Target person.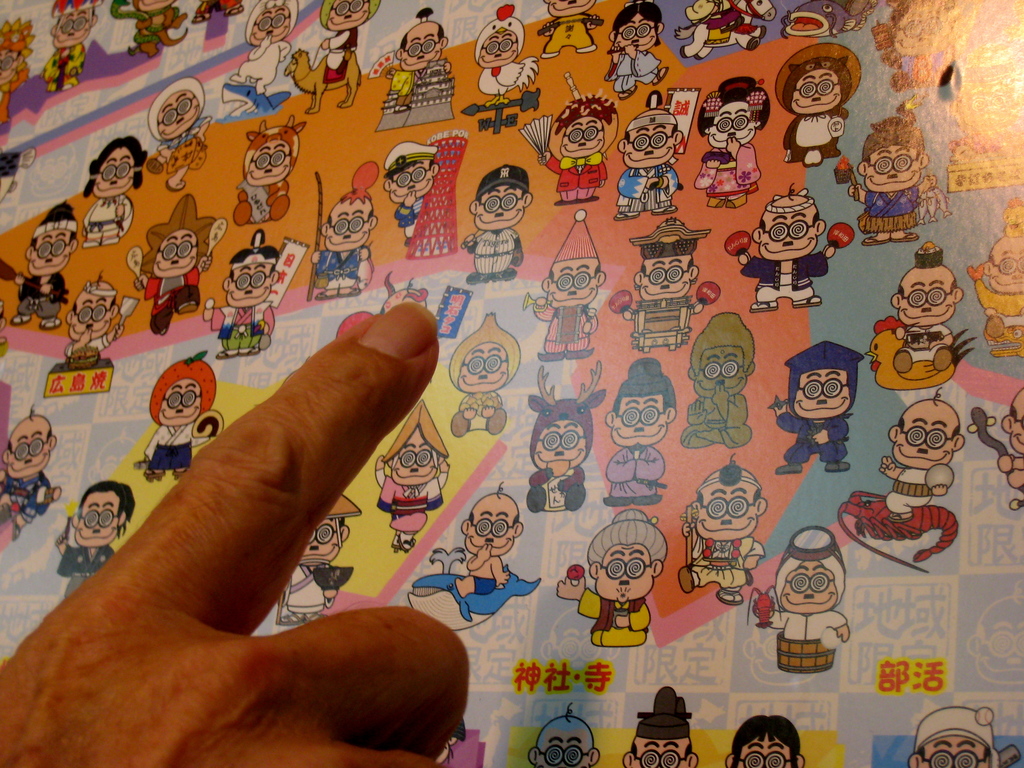
Target region: (838,116,940,245).
